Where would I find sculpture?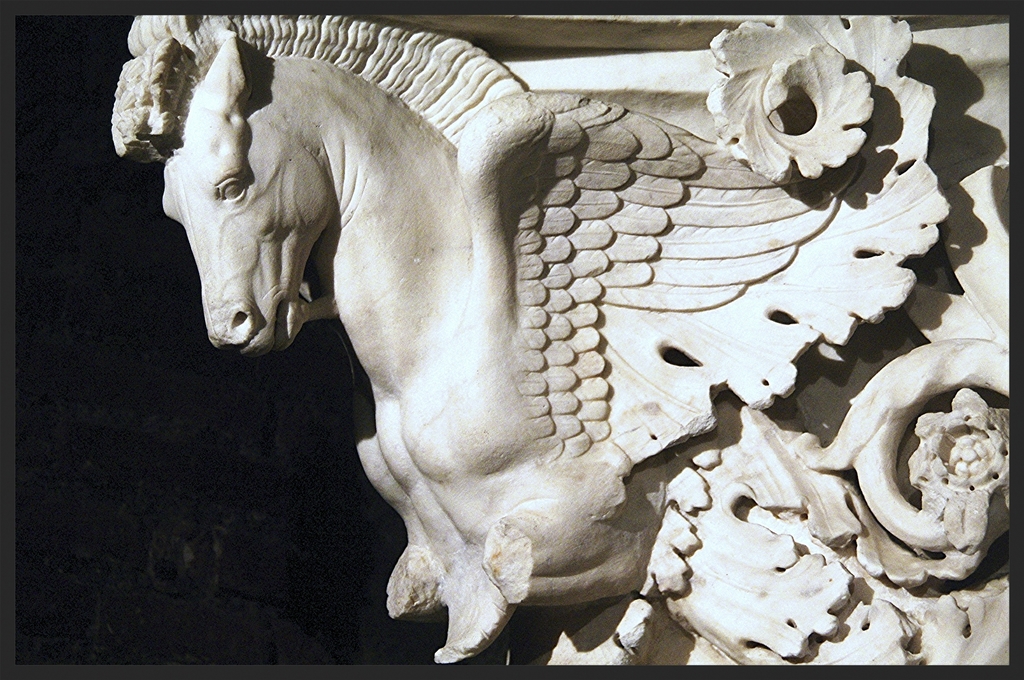
At bbox(51, 0, 1021, 676).
